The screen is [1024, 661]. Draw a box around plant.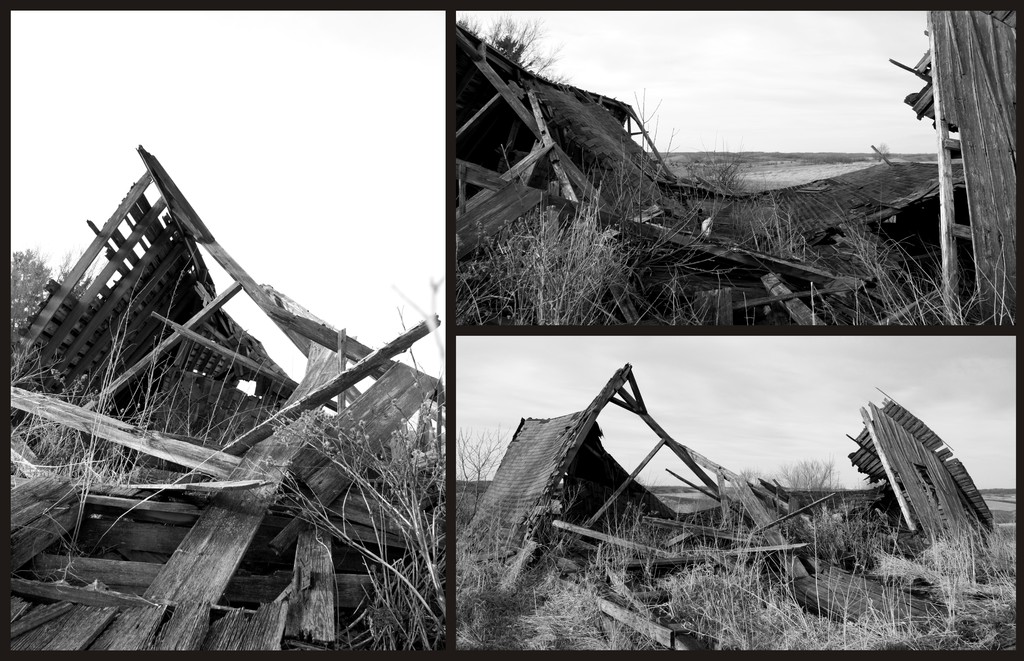
l=451, t=411, r=515, b=540.
